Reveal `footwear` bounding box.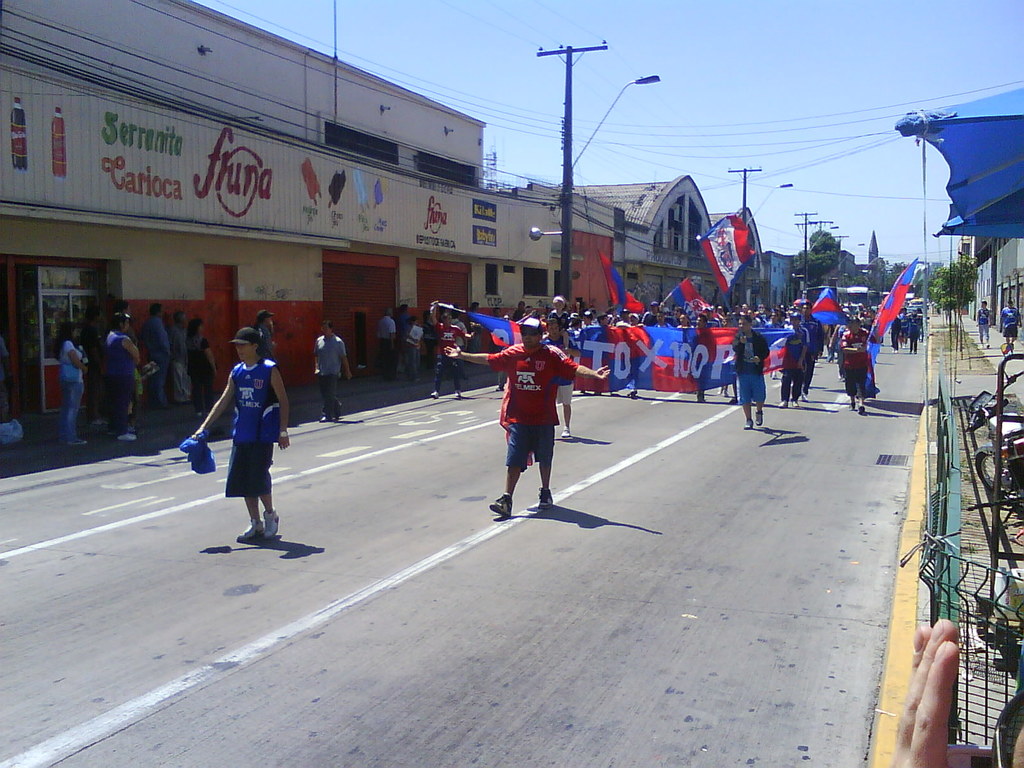
Revealed: left=776, top=397, right=787, bottom=410.
